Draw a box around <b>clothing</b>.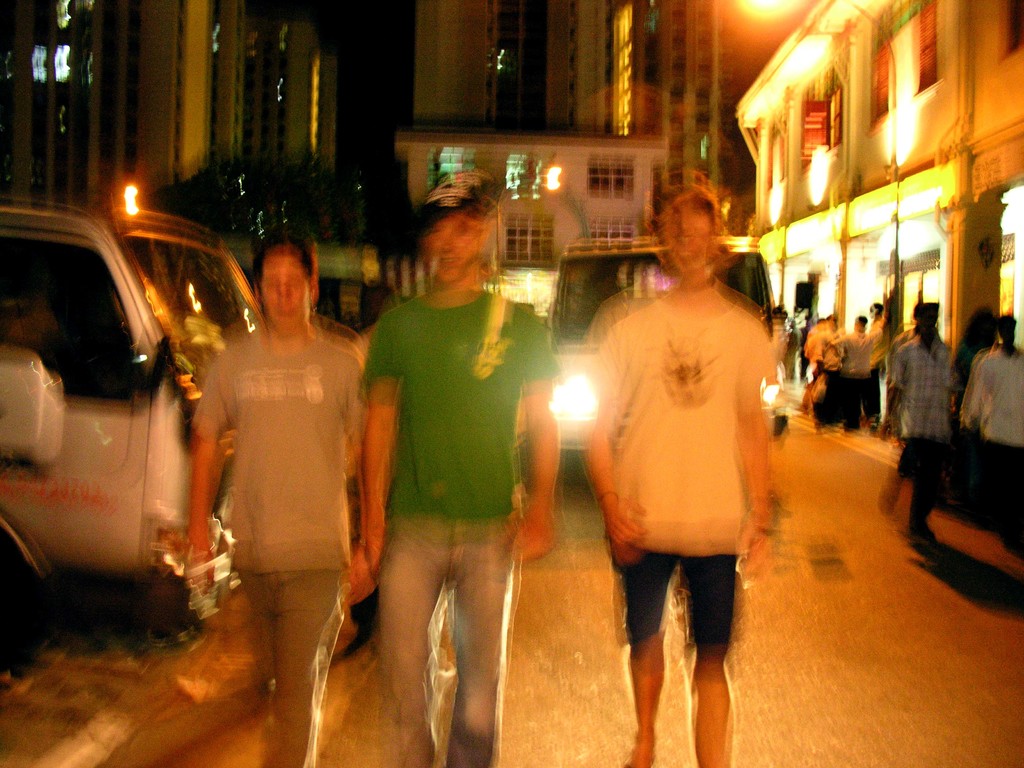
select_region(829, 324, 879, 430).
